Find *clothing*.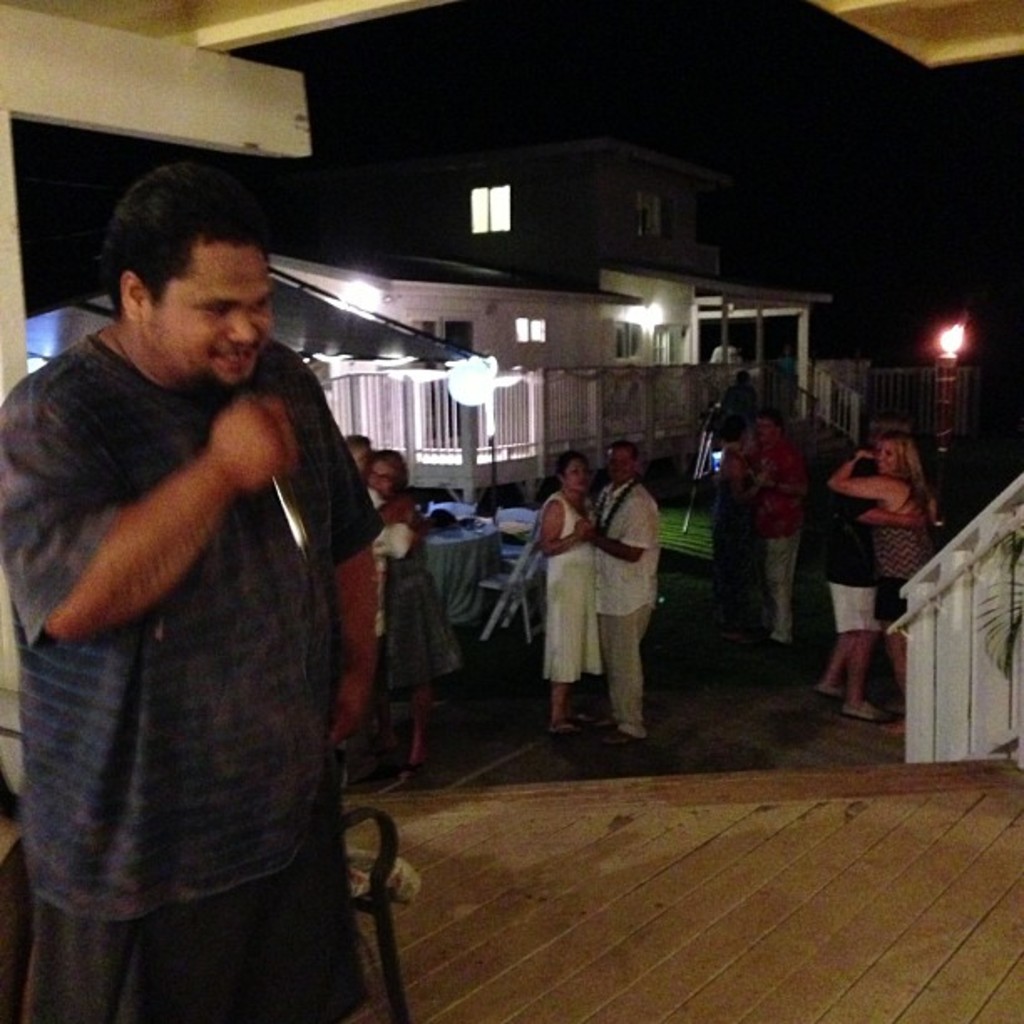
<box>823,482,877,631</box>.
